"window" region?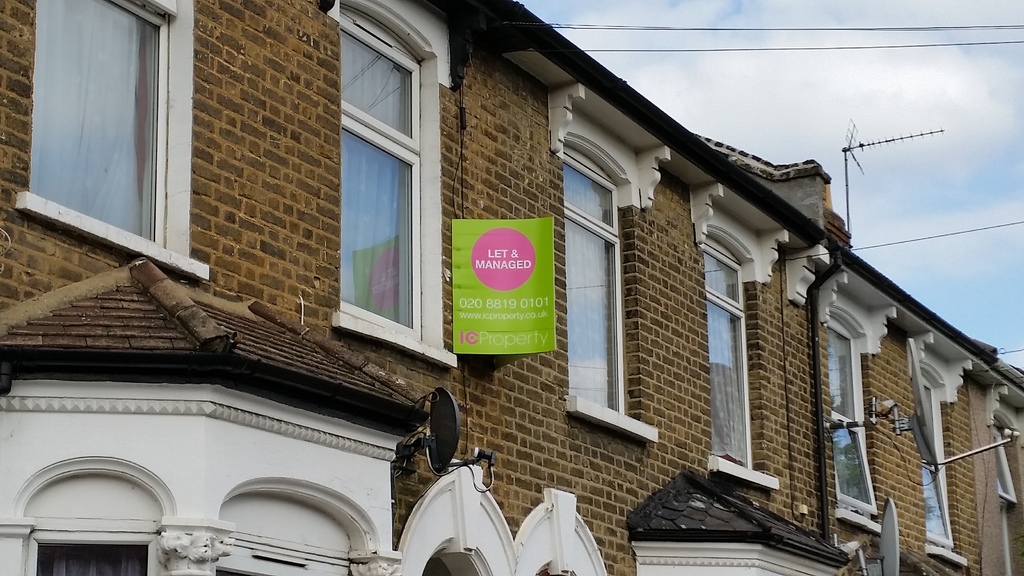
rect(998, 399, 1023, 575)
